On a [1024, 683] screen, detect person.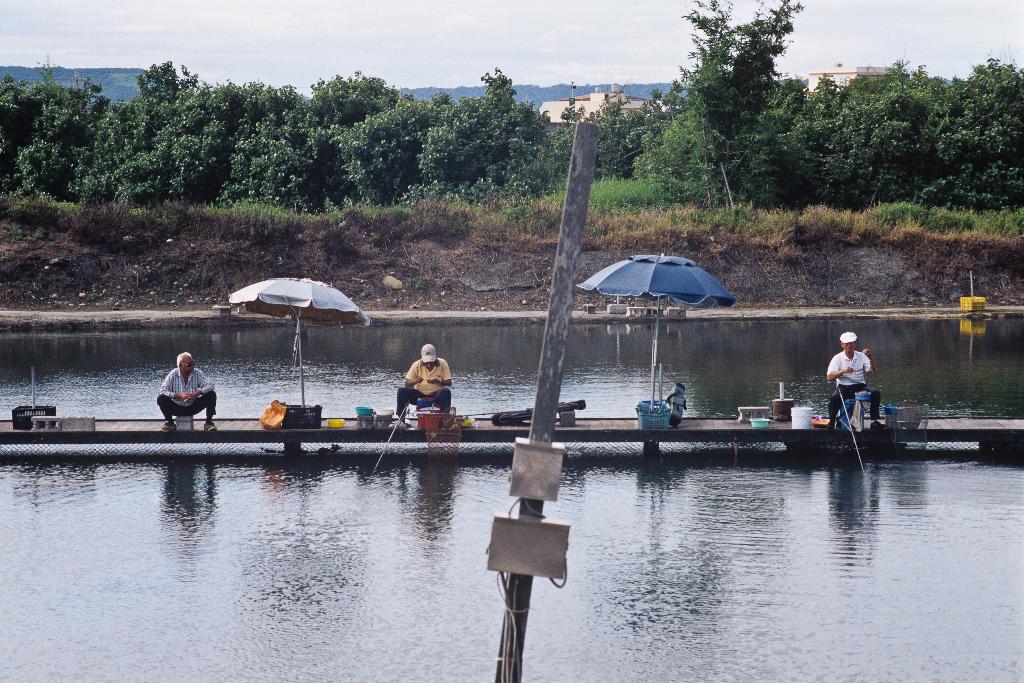
824:330:886:425.
